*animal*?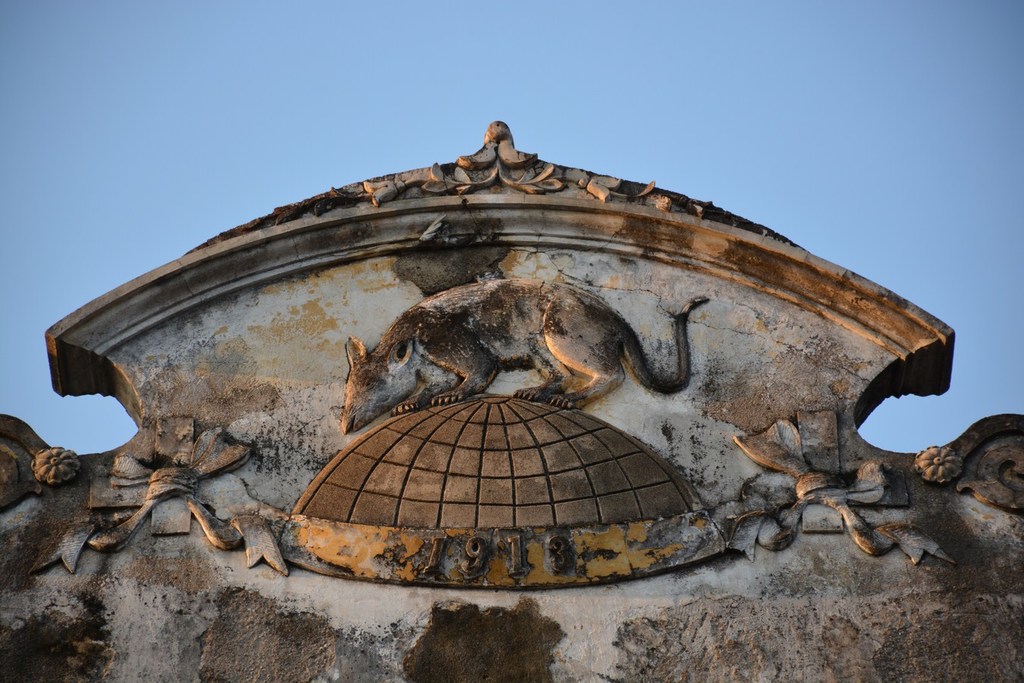
(left=338, top=272, right=710, bottom=435)
